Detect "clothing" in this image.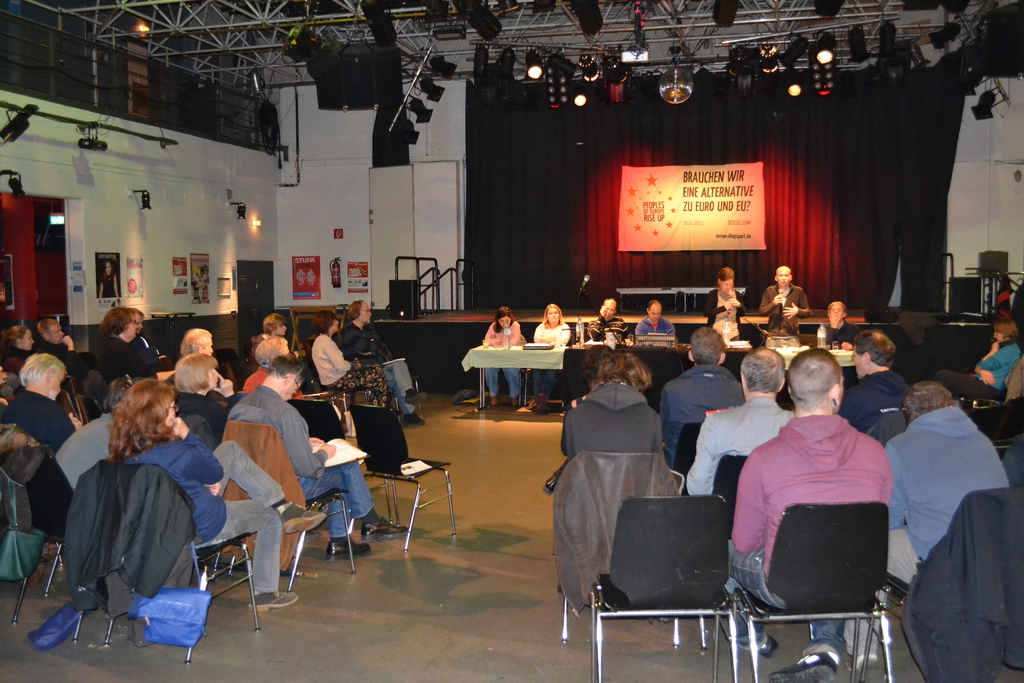
Detection: <box>166,386,228,443</box>.
